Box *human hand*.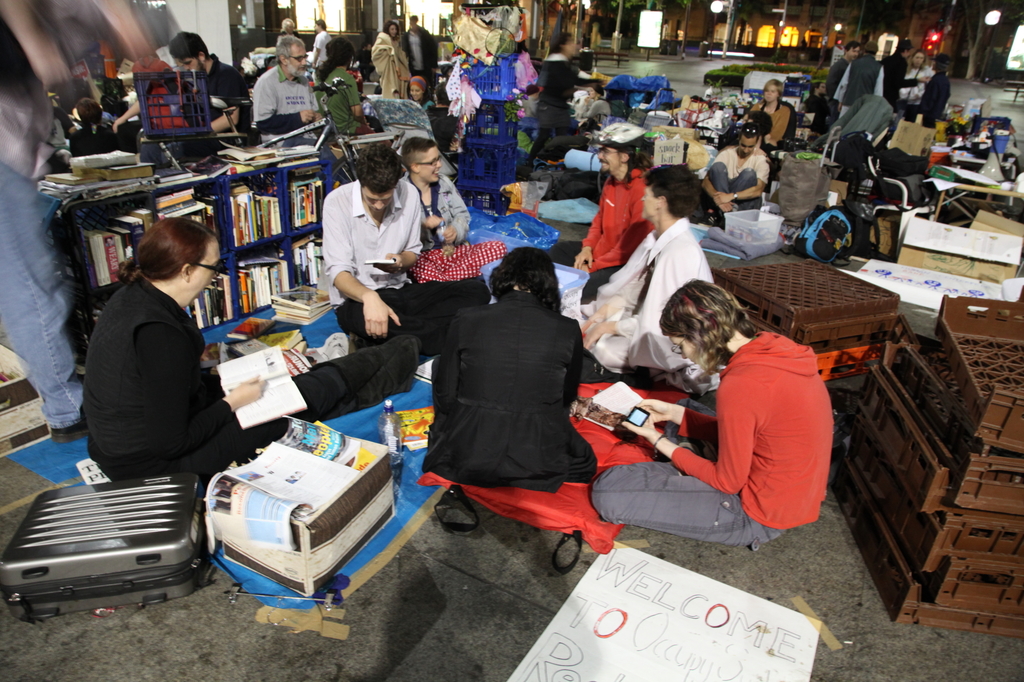
BBox(424, 214, 444, 228).
